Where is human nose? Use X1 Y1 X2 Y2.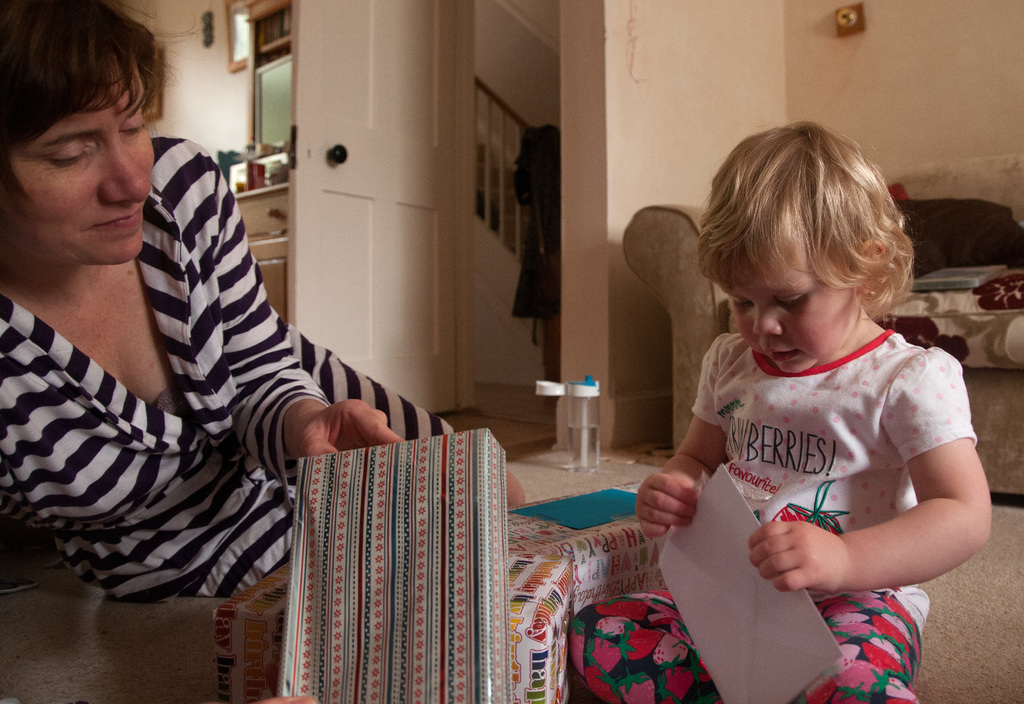
97 138 150 203.
